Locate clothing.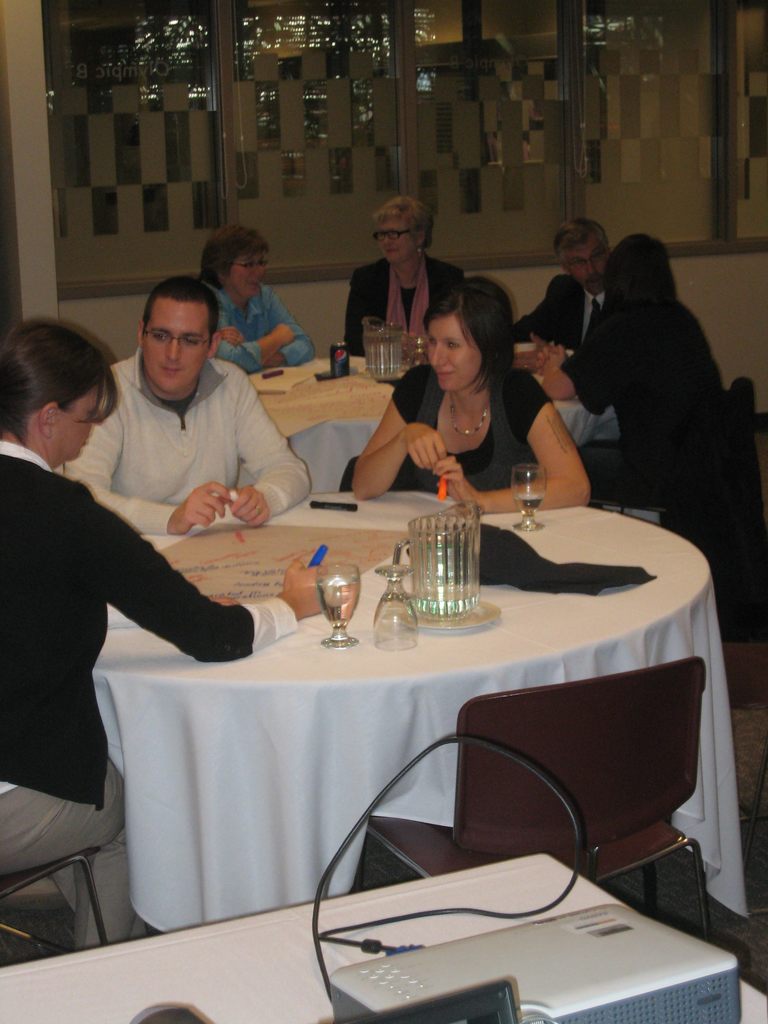
Bounding box: (x1=61, y1=348, x2=312, y2=532).
